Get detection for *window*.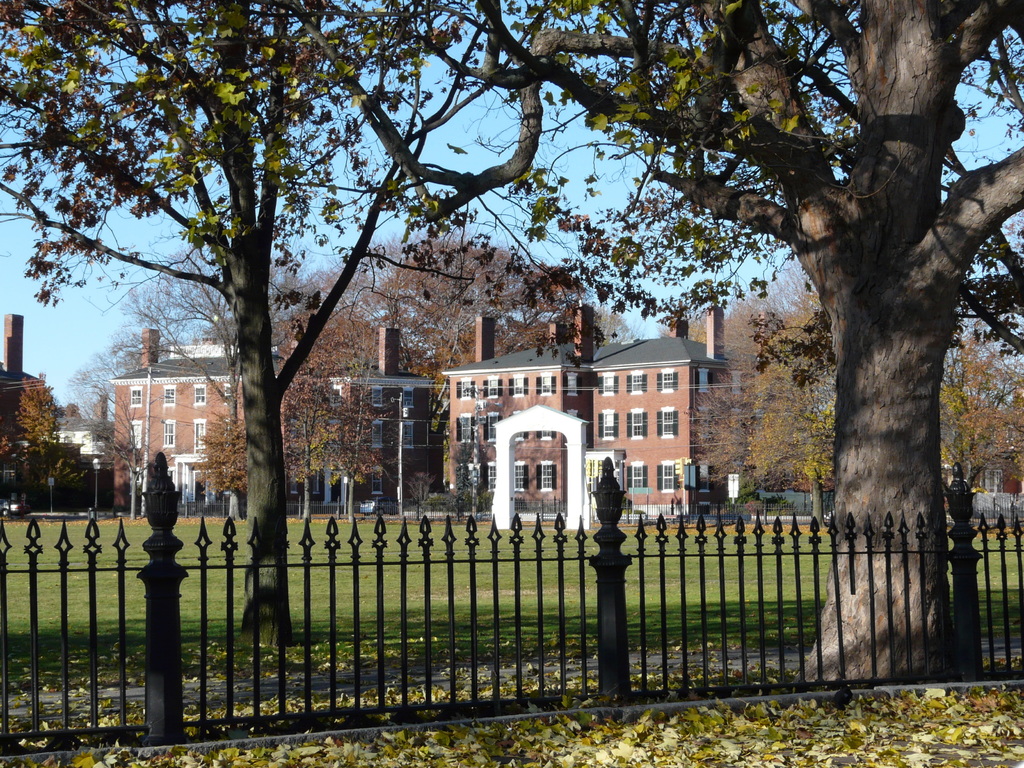
Detection: (x1=486, y1=413, x2=498, y2=444).
